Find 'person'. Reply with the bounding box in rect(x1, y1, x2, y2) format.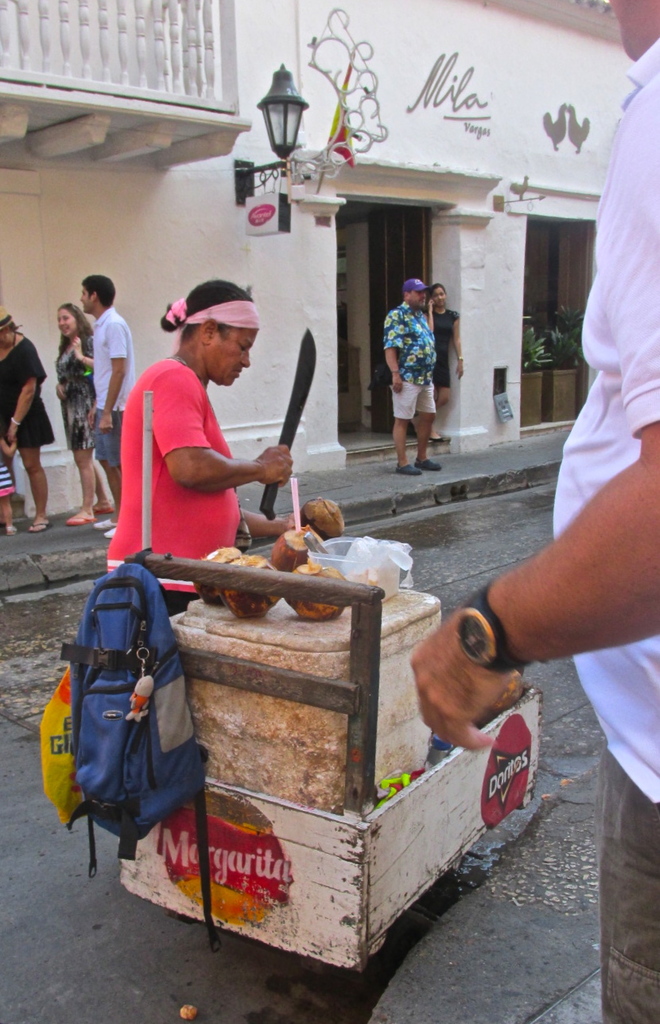
rect(62, 297, 111, 525).
